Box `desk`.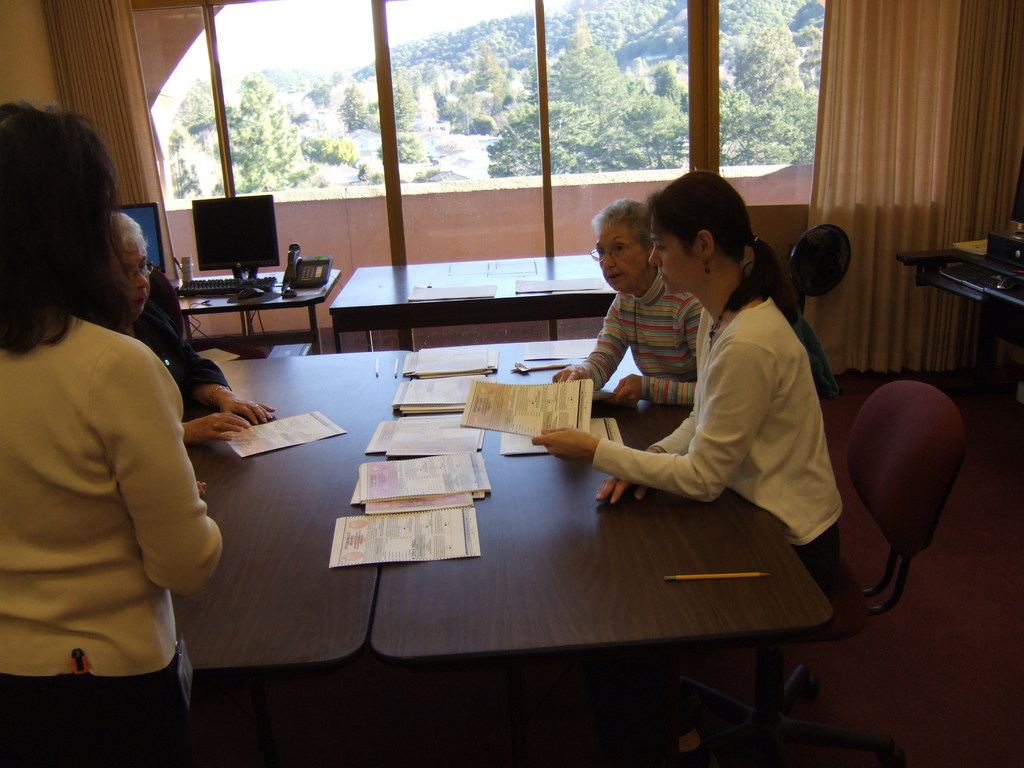
328,252,620,359.
